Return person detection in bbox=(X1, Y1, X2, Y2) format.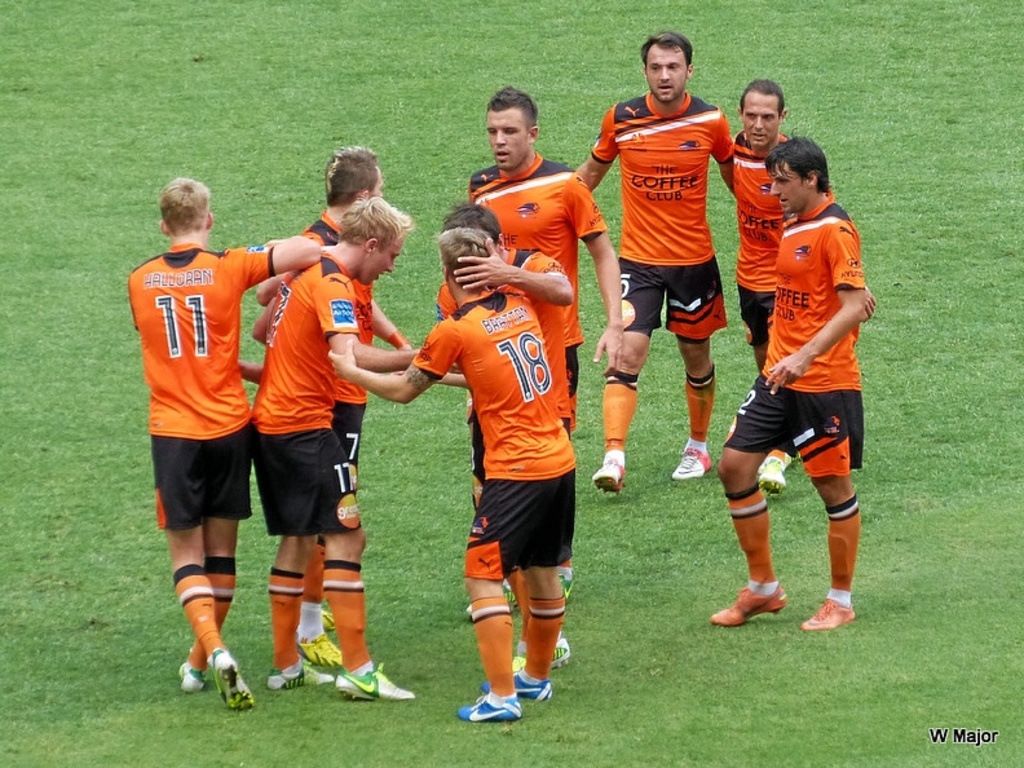
bbox=(728, 78, 880, 495).
